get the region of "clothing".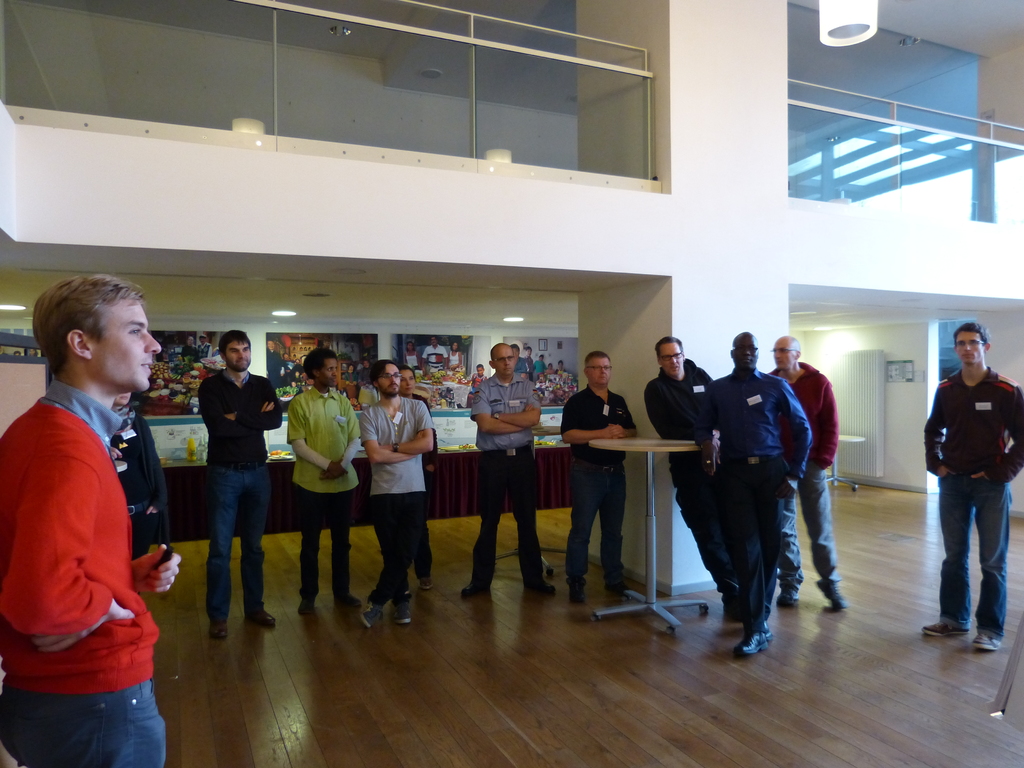
515/357/526/376.
